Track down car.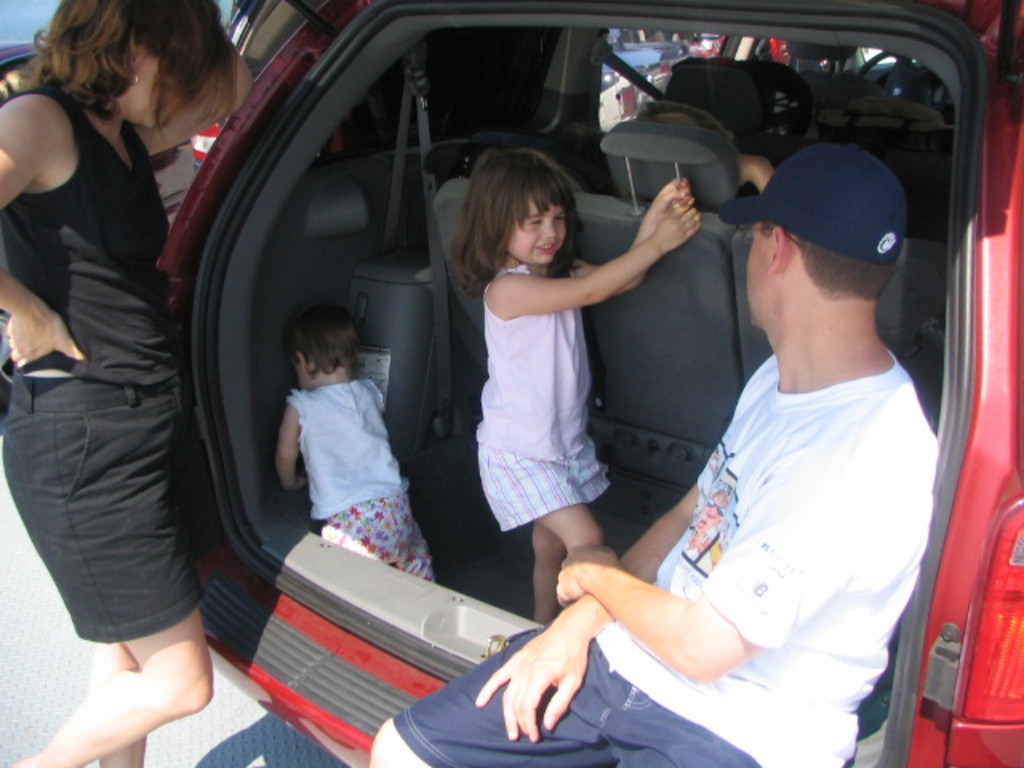
Tracked to rect(598, 26, 686, 99).
